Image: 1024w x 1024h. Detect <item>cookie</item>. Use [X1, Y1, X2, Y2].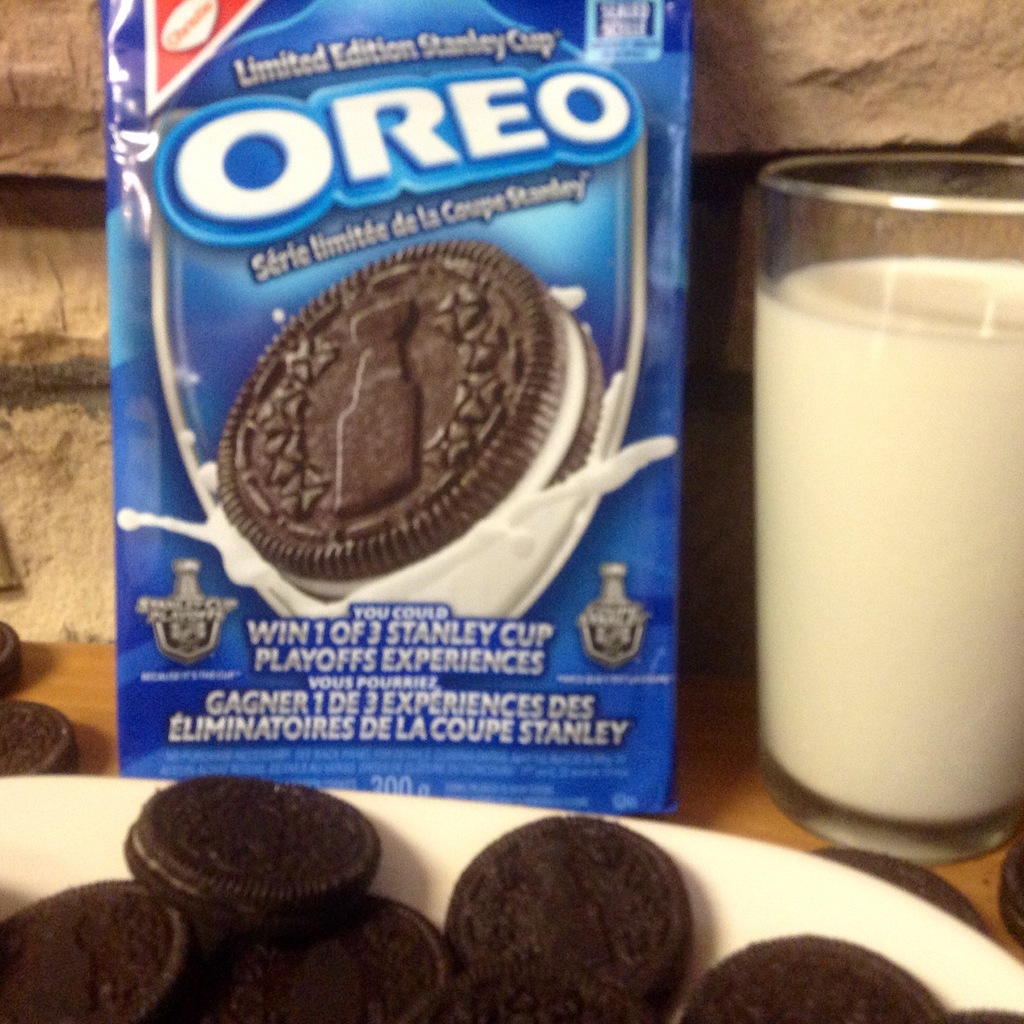
[813, 842, 989, 940].
